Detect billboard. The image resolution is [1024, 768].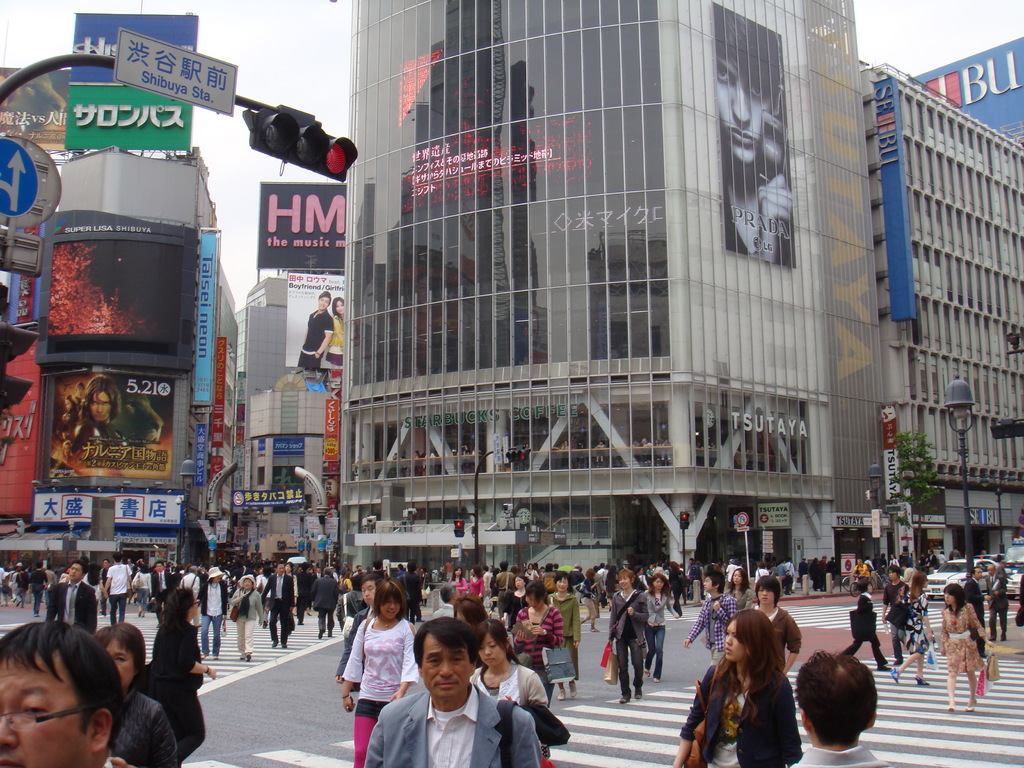
65/84/195/146.
